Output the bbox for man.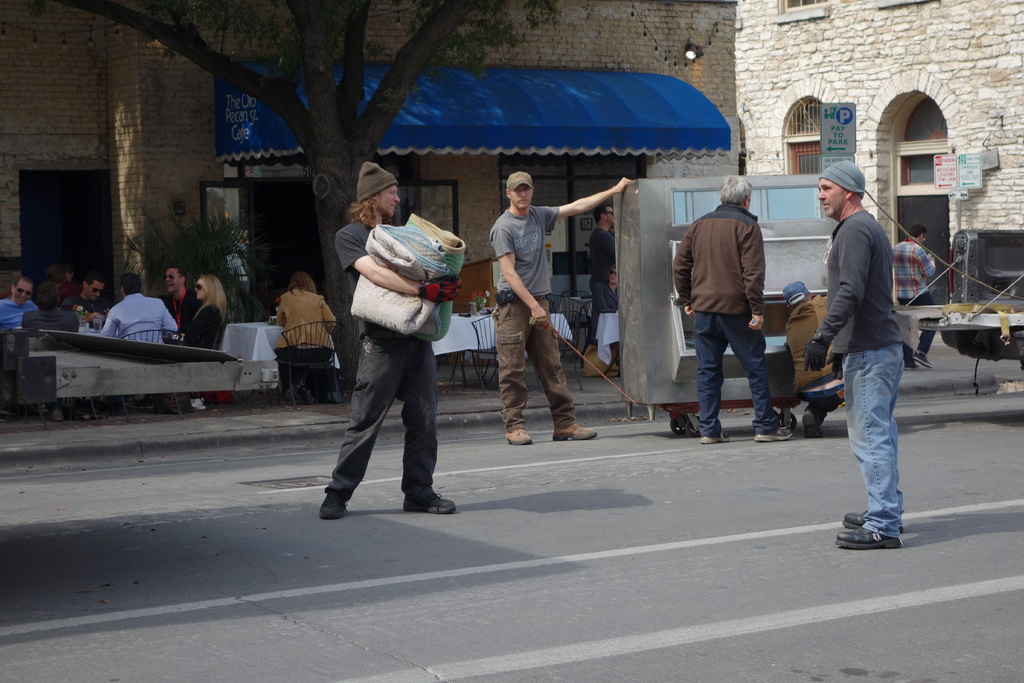
810:149:932:544.
